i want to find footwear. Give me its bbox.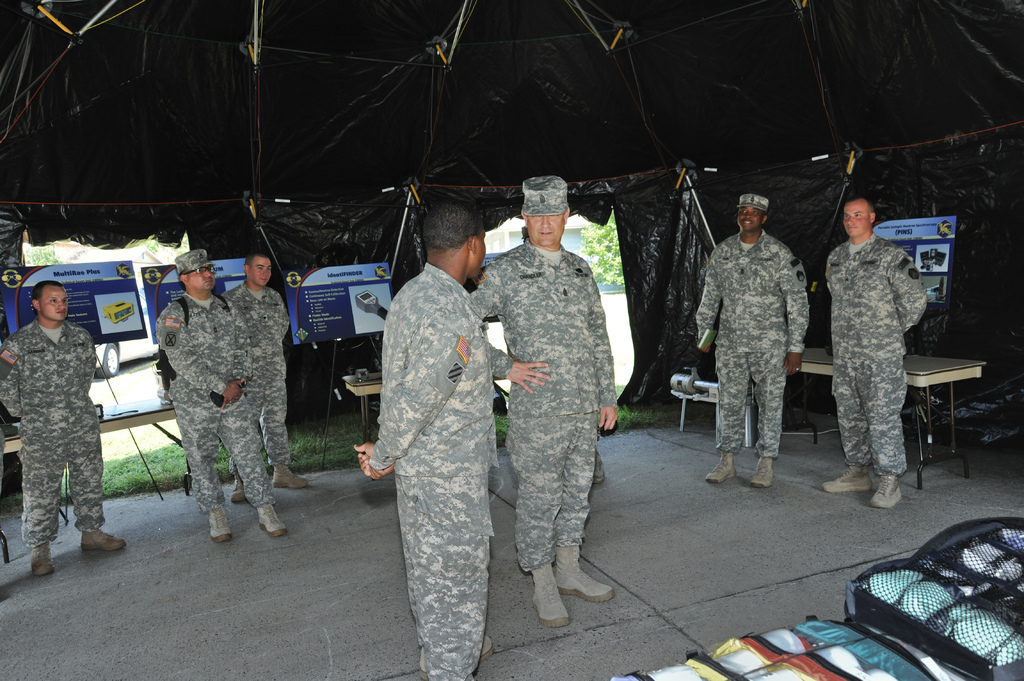
{"x1": 749, "y1": 451, "x2": 773, "y2": 485}.
